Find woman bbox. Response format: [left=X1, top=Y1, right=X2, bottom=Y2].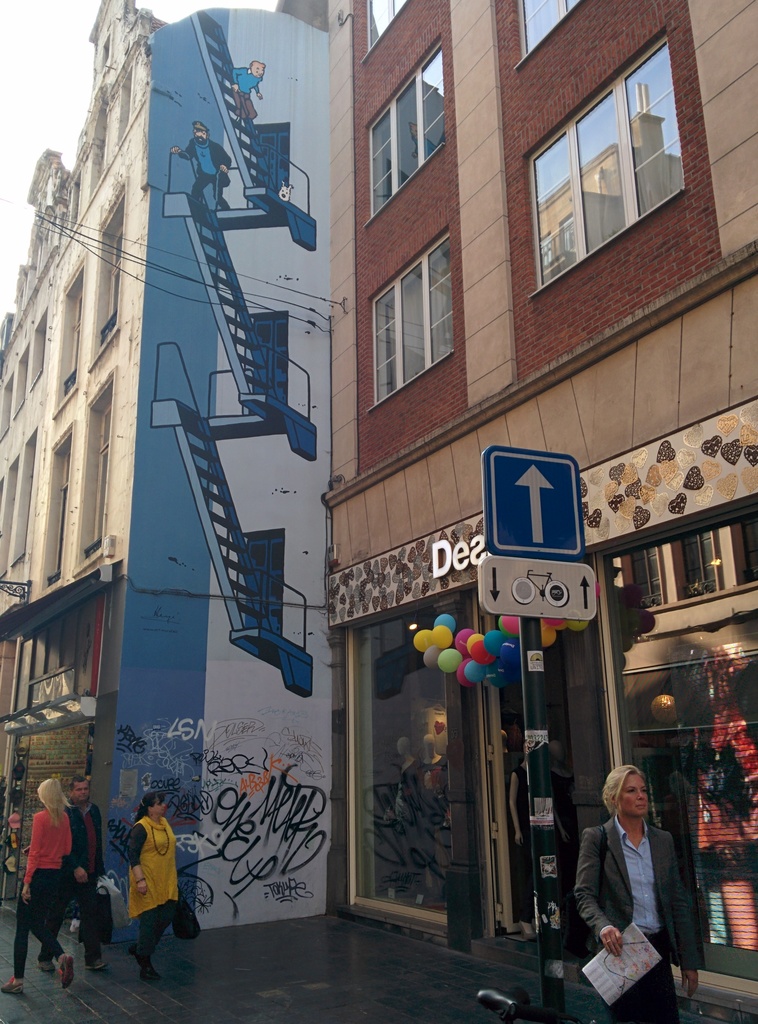
[left=581, top=751, right=688, bottom=1004].
